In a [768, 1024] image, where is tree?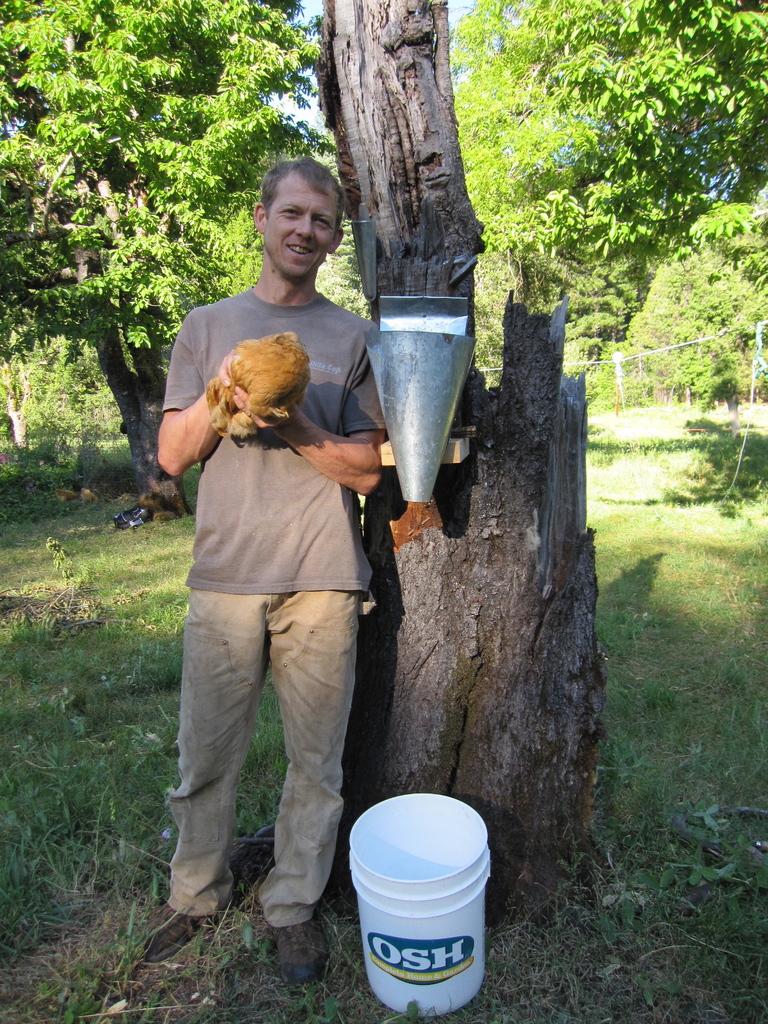
left=0, top=3, right=347, bottom=509.
